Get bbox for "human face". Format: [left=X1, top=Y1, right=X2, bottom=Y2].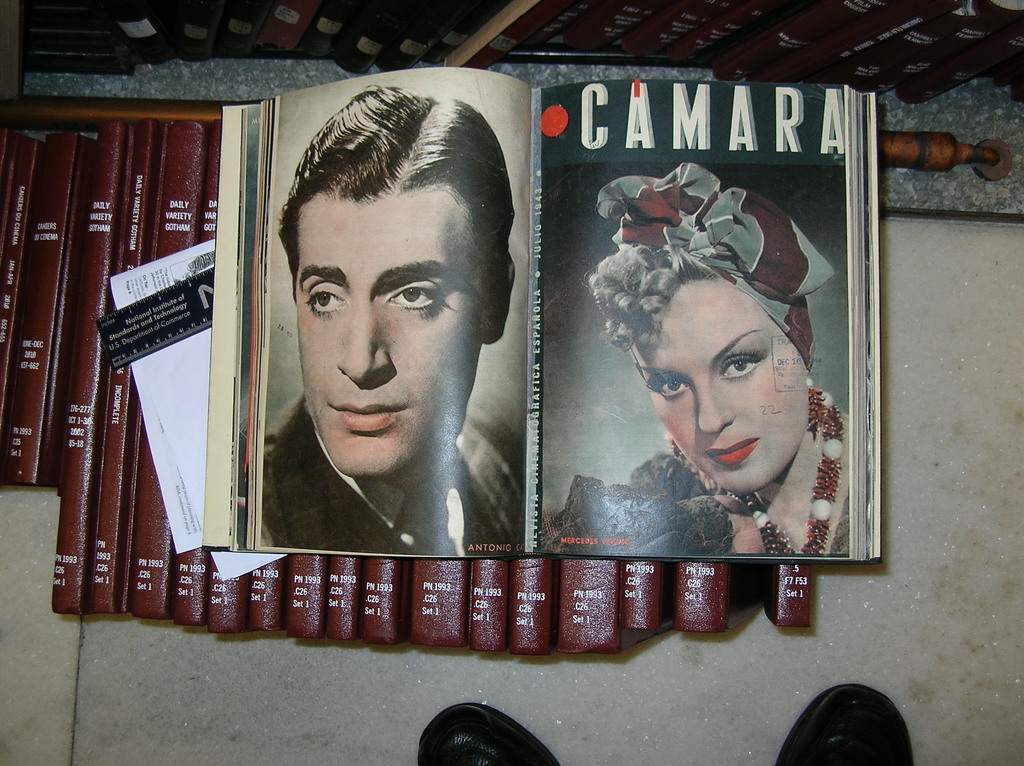
[left=295, top=192, right=485, bottom=477].
